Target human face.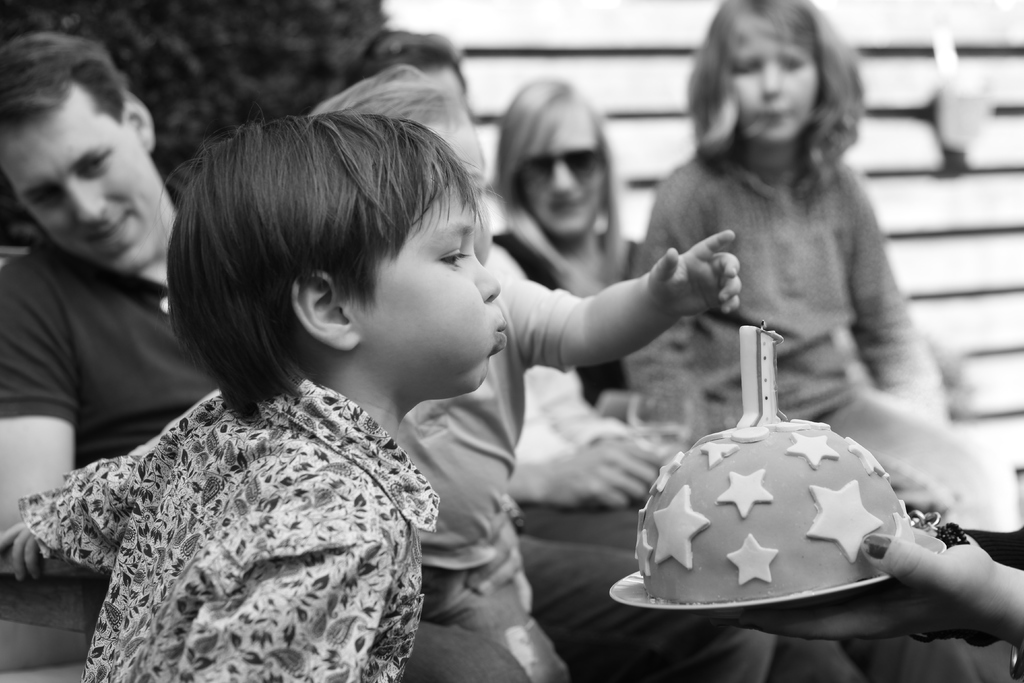
Target region: 716,29,819,148.
